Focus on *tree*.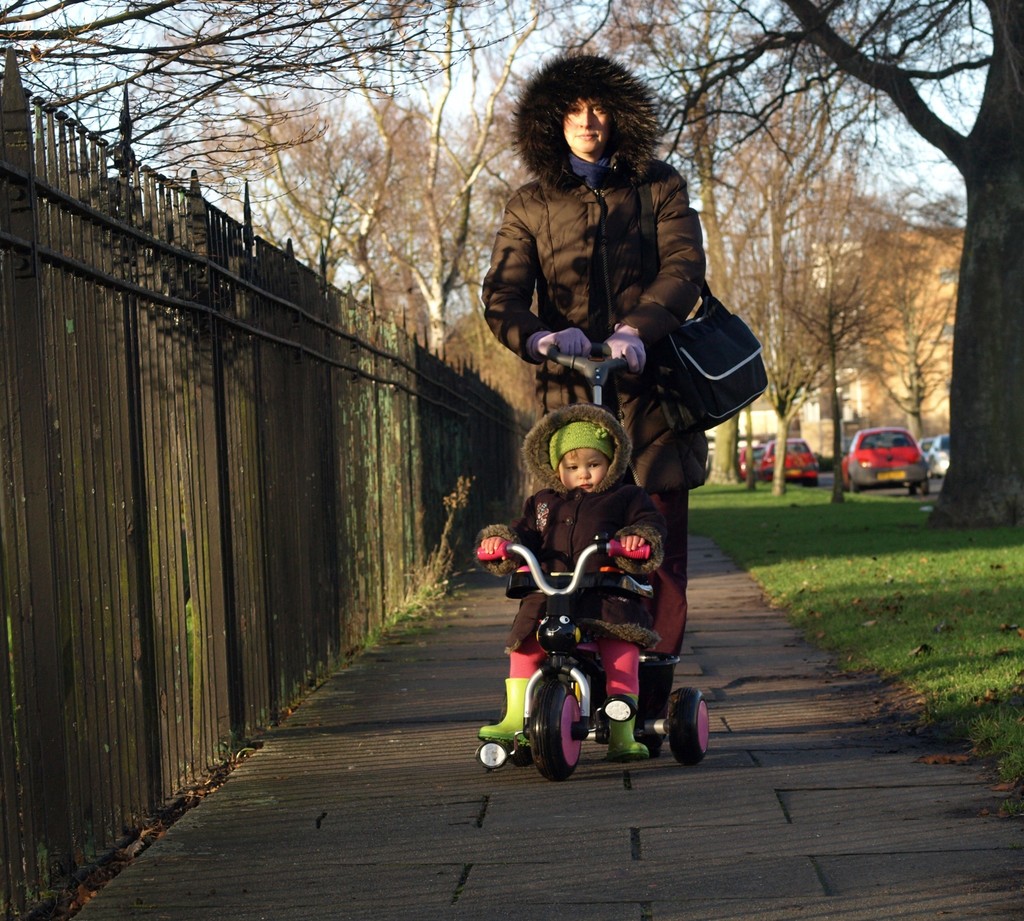
Focused at bbox(0, 0, 991, 486).
